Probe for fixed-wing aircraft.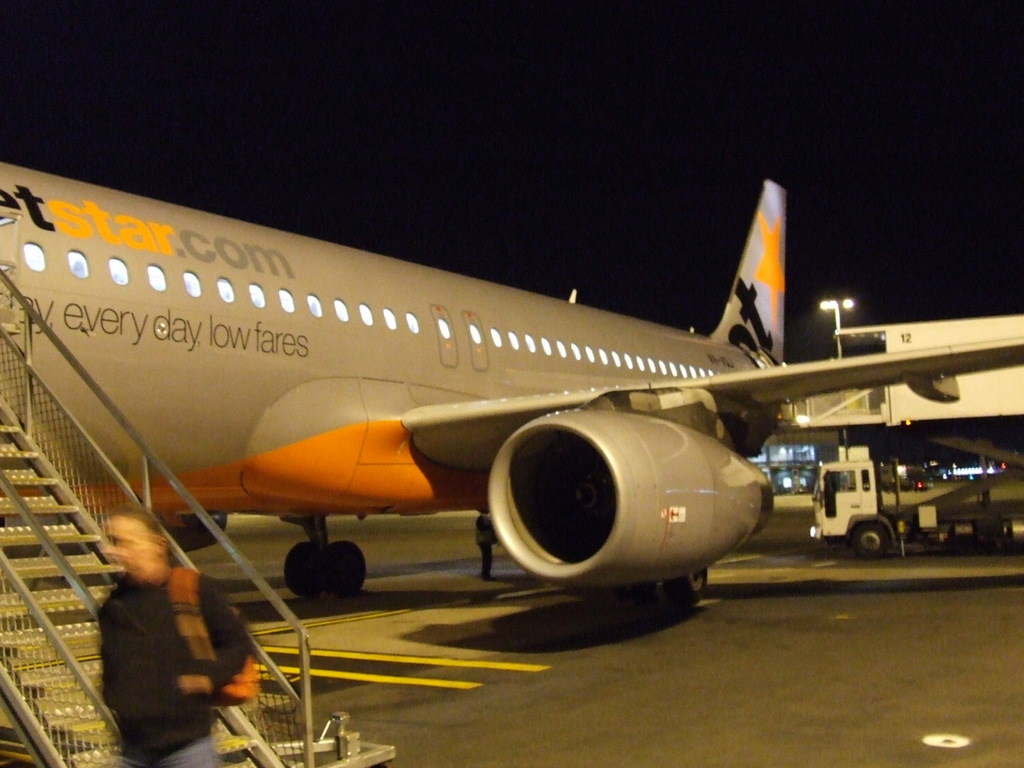
Probe result: [left=0, top=163, right=1023, bottom=628].
